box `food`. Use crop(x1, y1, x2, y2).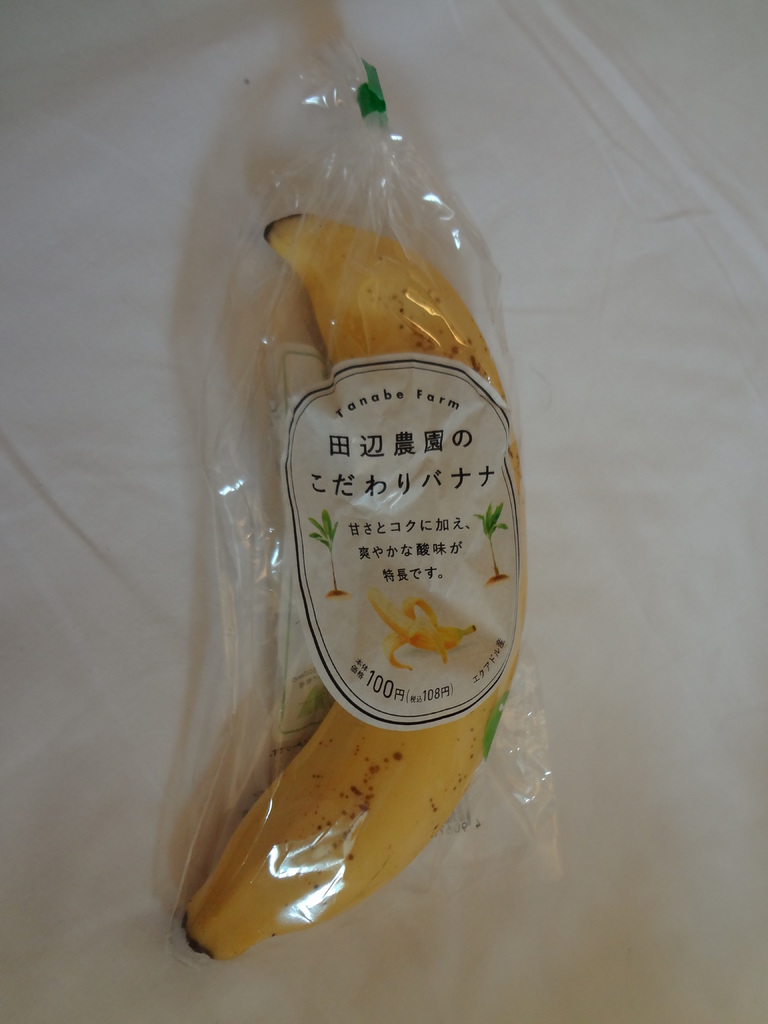
crop(233, 177, 550, 850).
